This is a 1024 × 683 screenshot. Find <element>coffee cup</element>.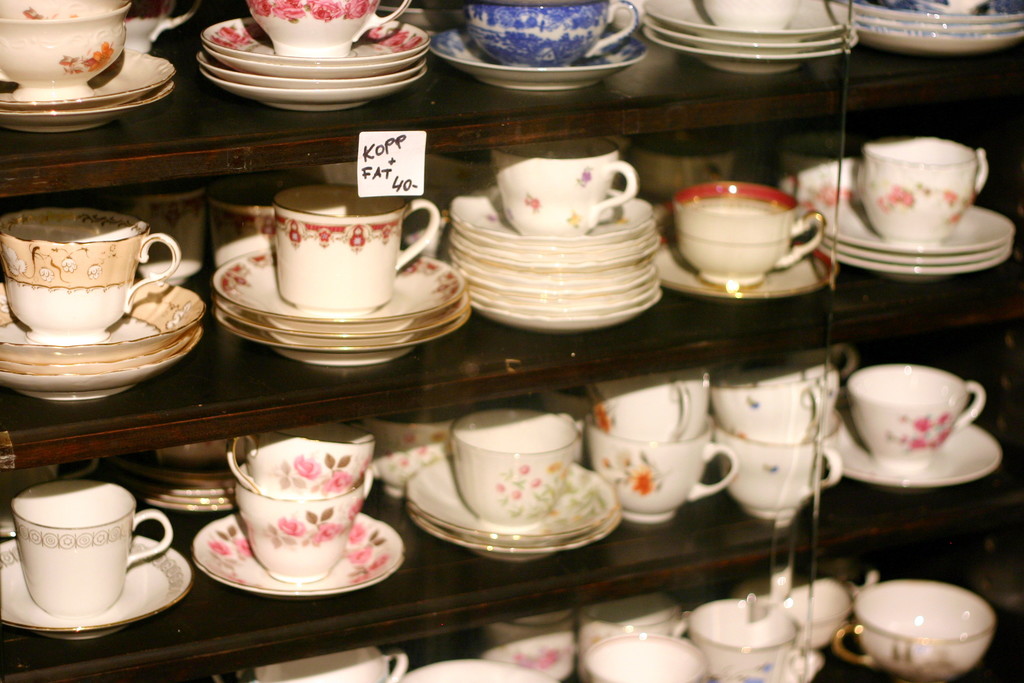
Bounding box: pyautogui.locateOnScreen(252, 639, 408, 682).
